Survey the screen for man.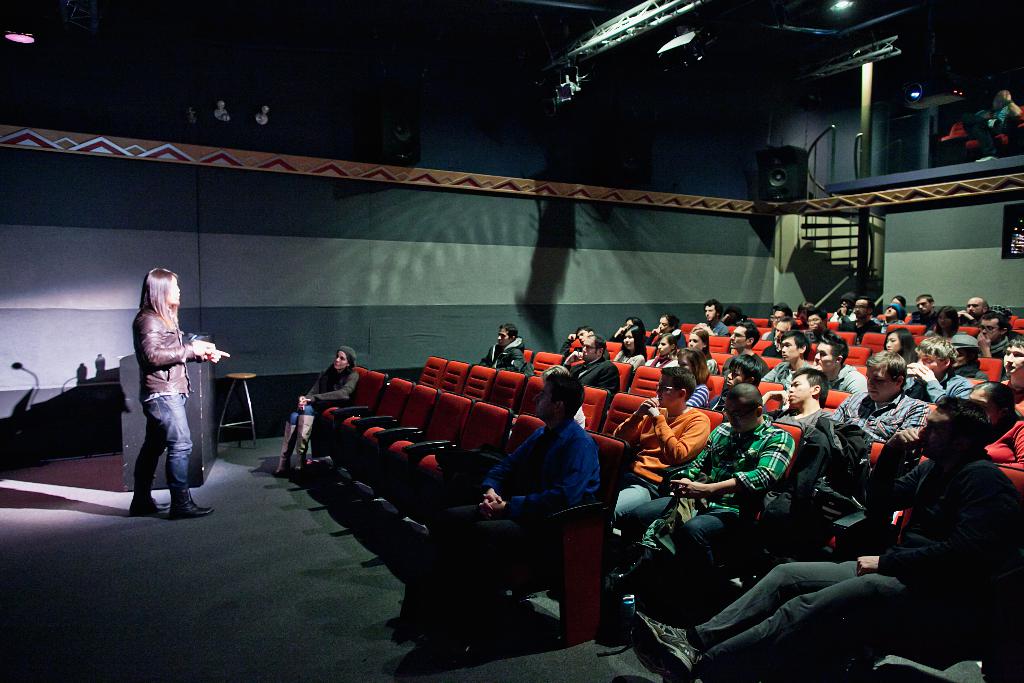
Survey found: [833, 350, 929, 450].
